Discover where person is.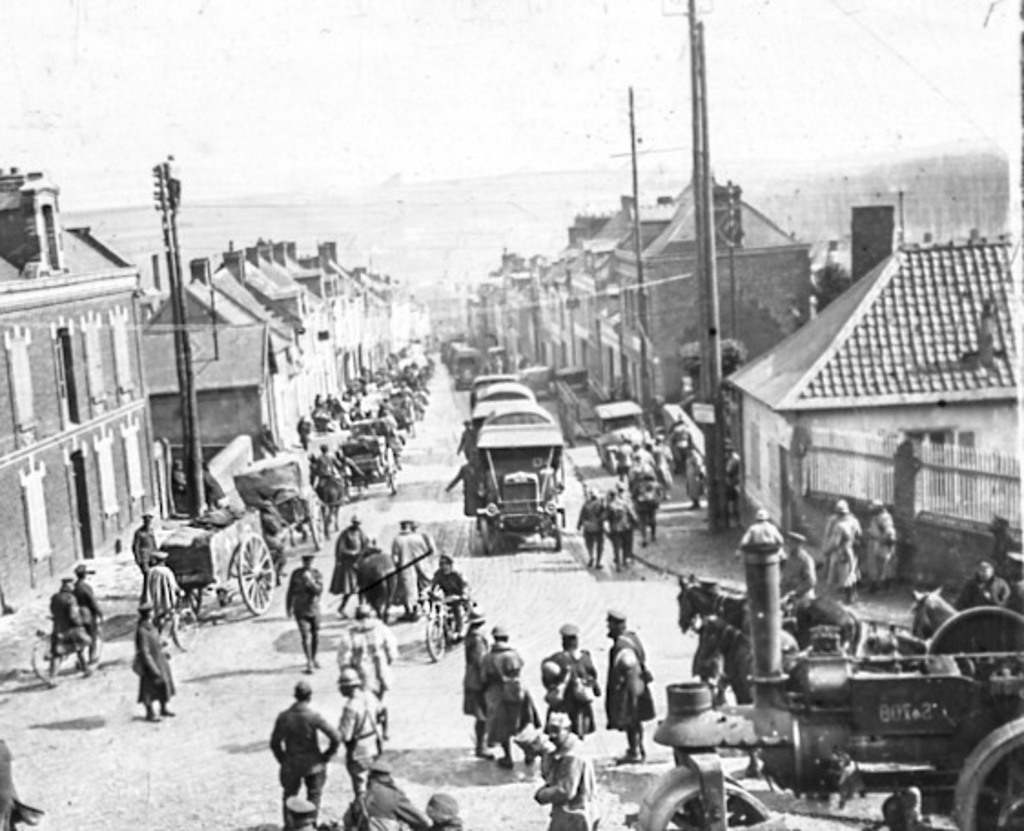
Discovered at {"x1": 281, "y1": 678, "x2": 343, "y2": 826}.
